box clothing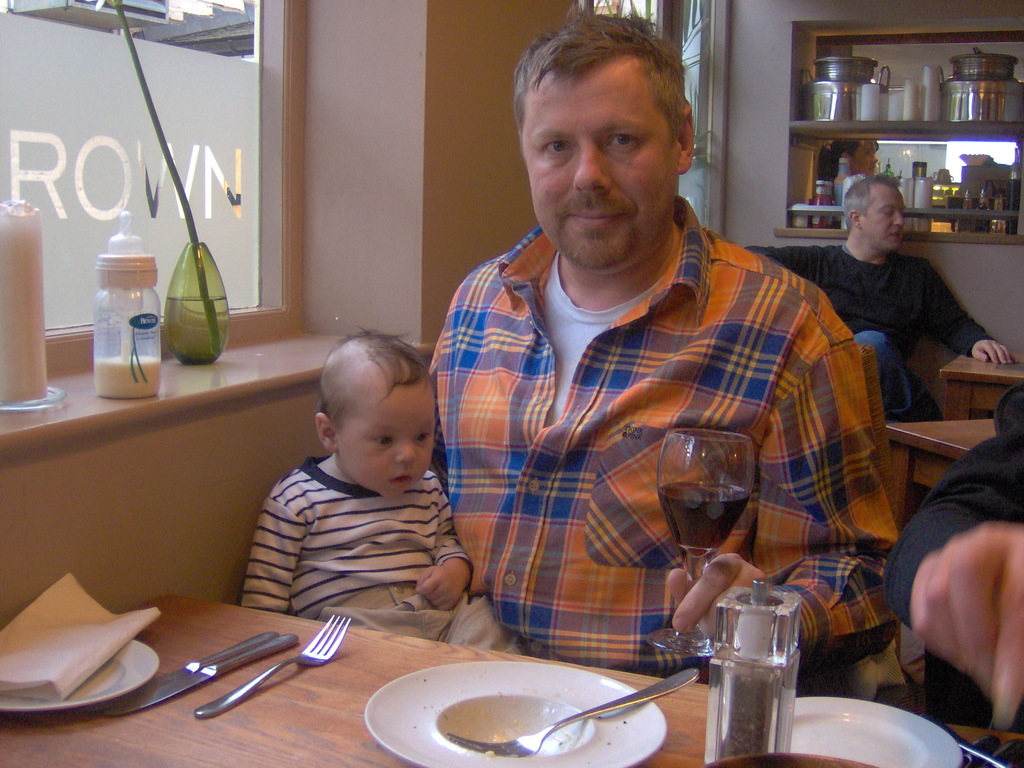
238,456,532,658
